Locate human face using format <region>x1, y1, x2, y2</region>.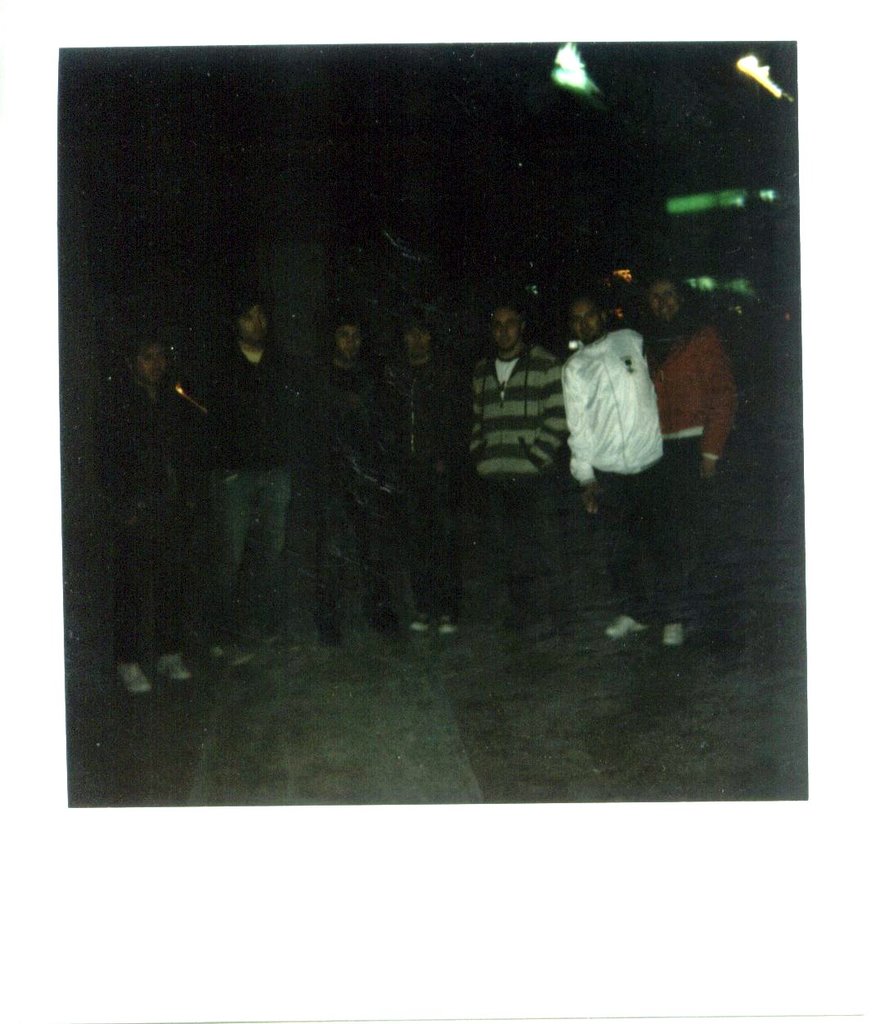
<region>645, 281, 680, 317</region>.
